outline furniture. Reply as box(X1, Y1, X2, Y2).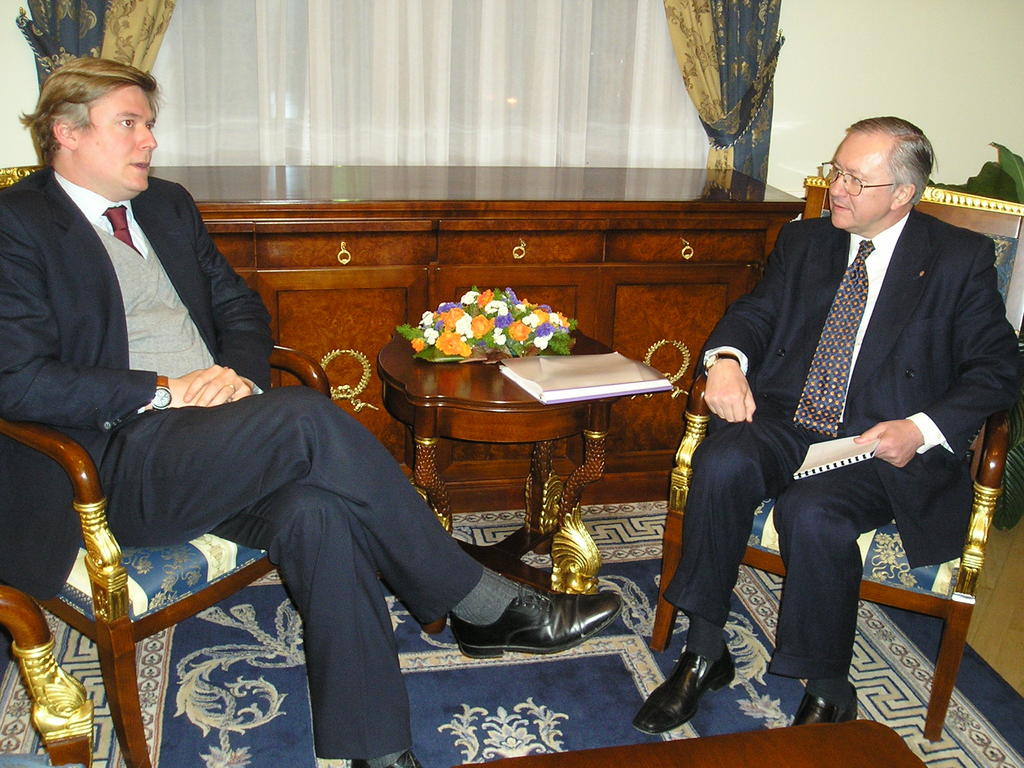
box(1, 584, 93, 767).
